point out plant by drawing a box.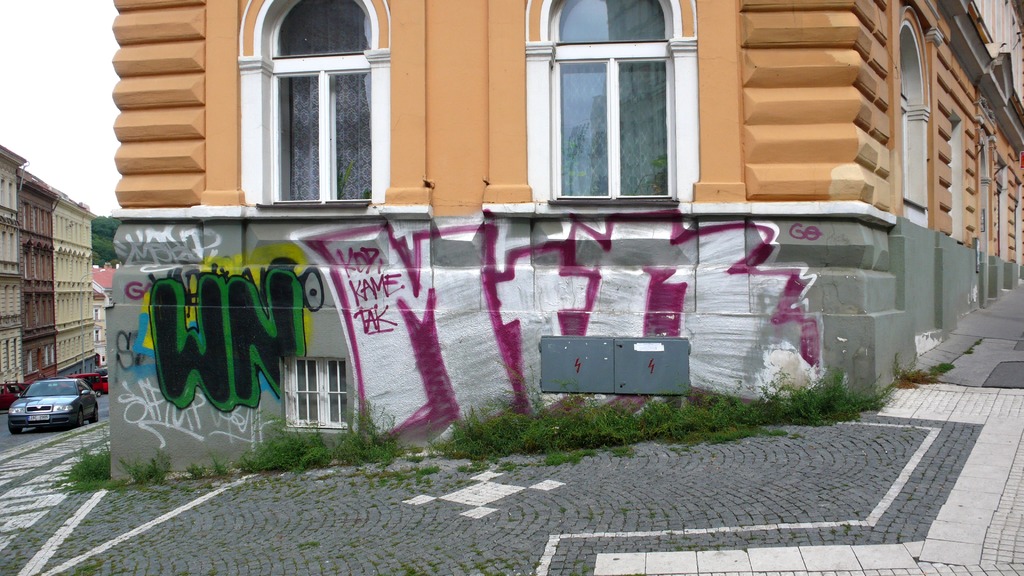
bbox=(467, 540, 479, 548).
